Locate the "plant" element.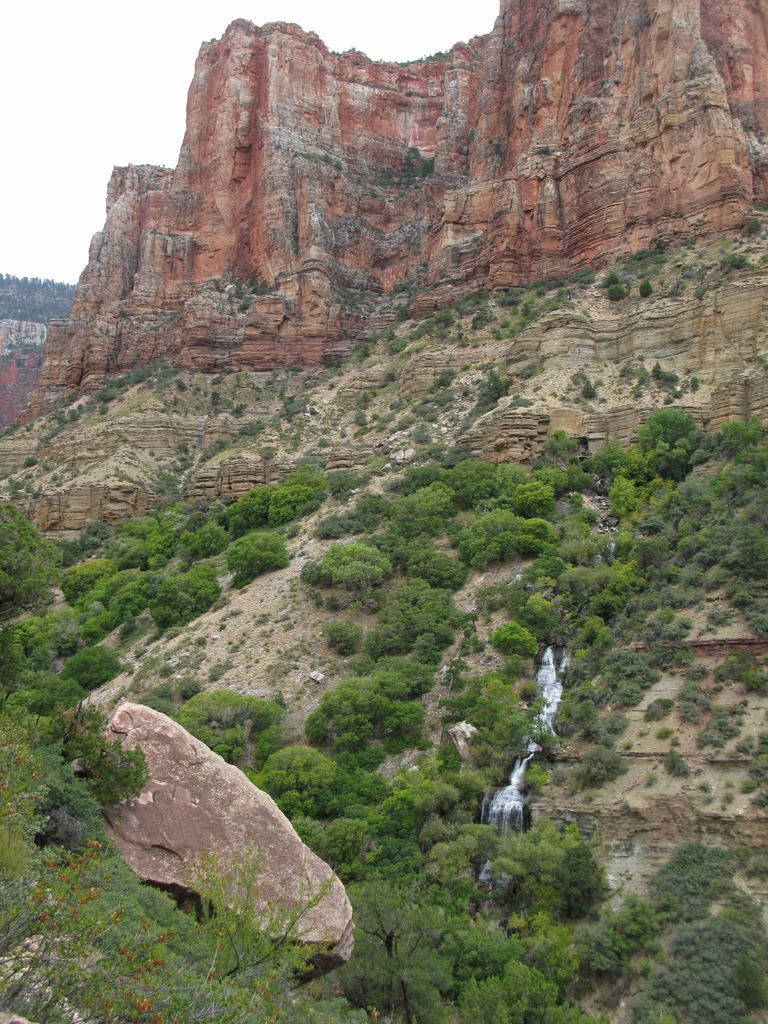
Element bbox: l=634, t=278, r=655, b=297.
